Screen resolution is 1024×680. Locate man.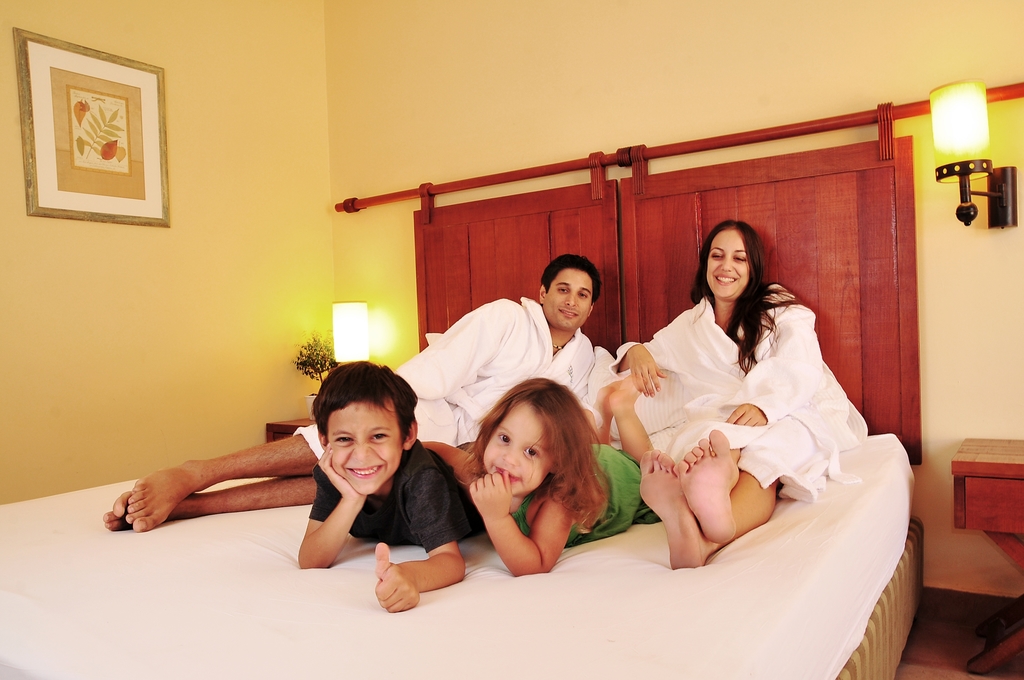
[left=102, top=245, right=599, bottom=529].
